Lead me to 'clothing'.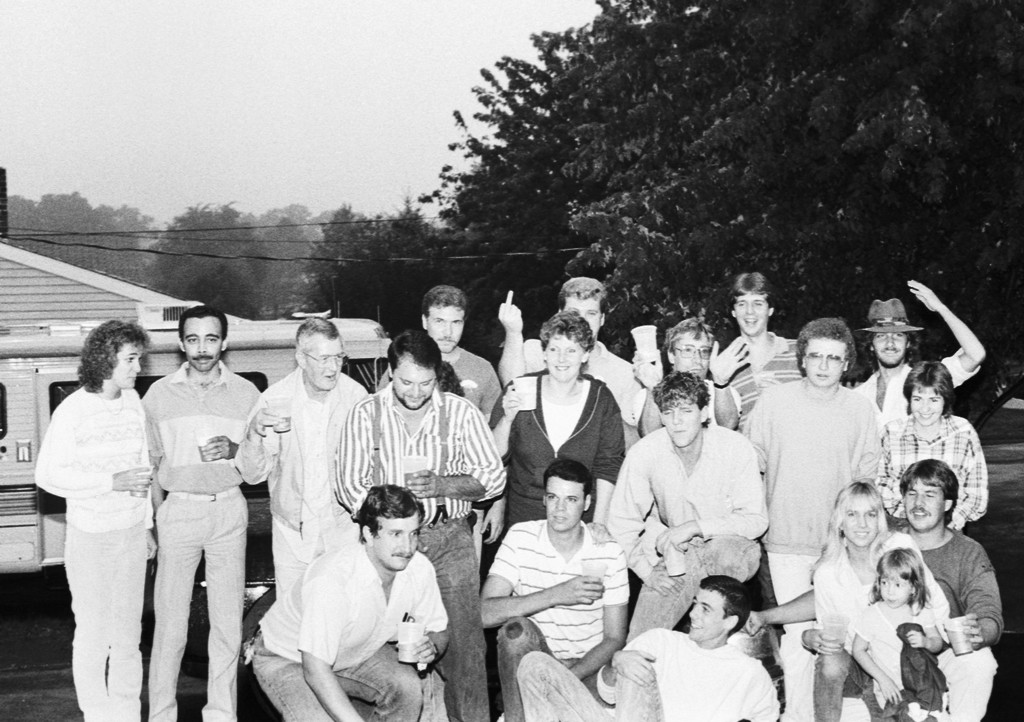
Lead to 476,366,619,560.
